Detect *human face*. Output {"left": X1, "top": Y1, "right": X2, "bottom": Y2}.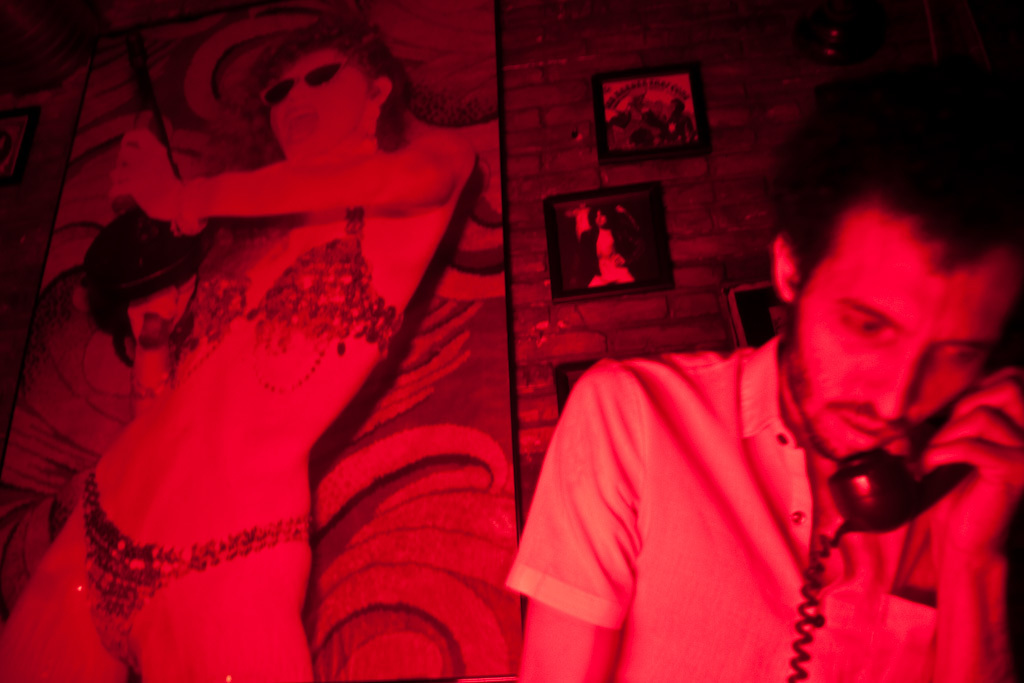
{"left": 785, "top": 200, "right": 1022, "bottom": 461}.
